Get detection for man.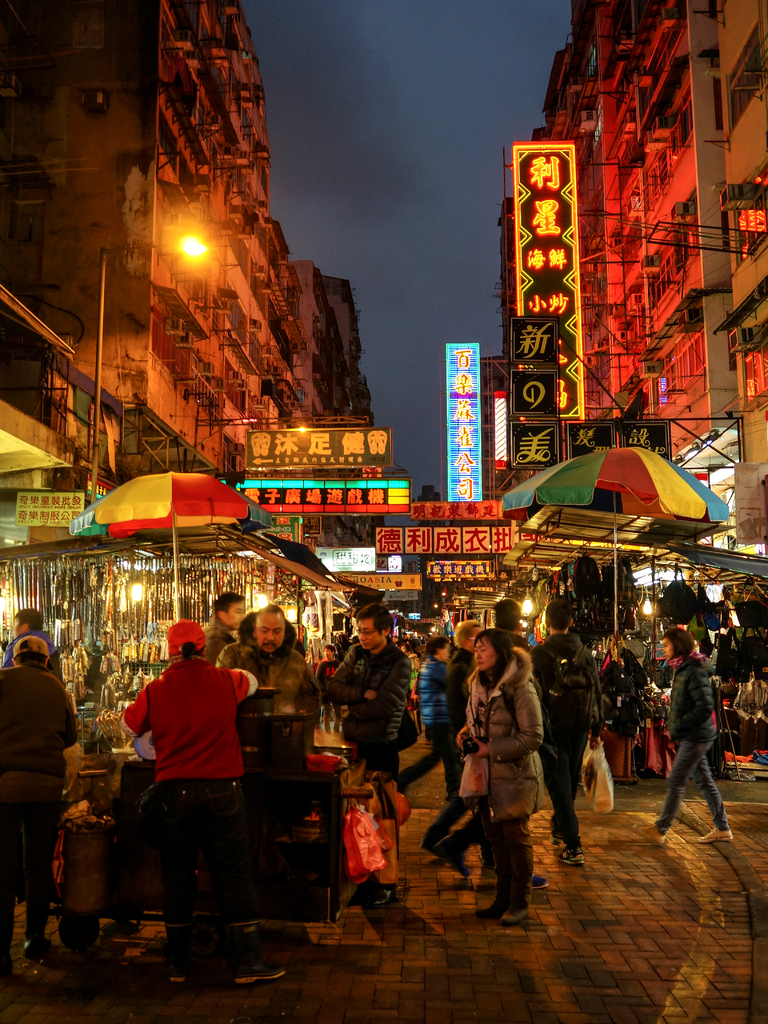
Detection: 0 633 82 989.
